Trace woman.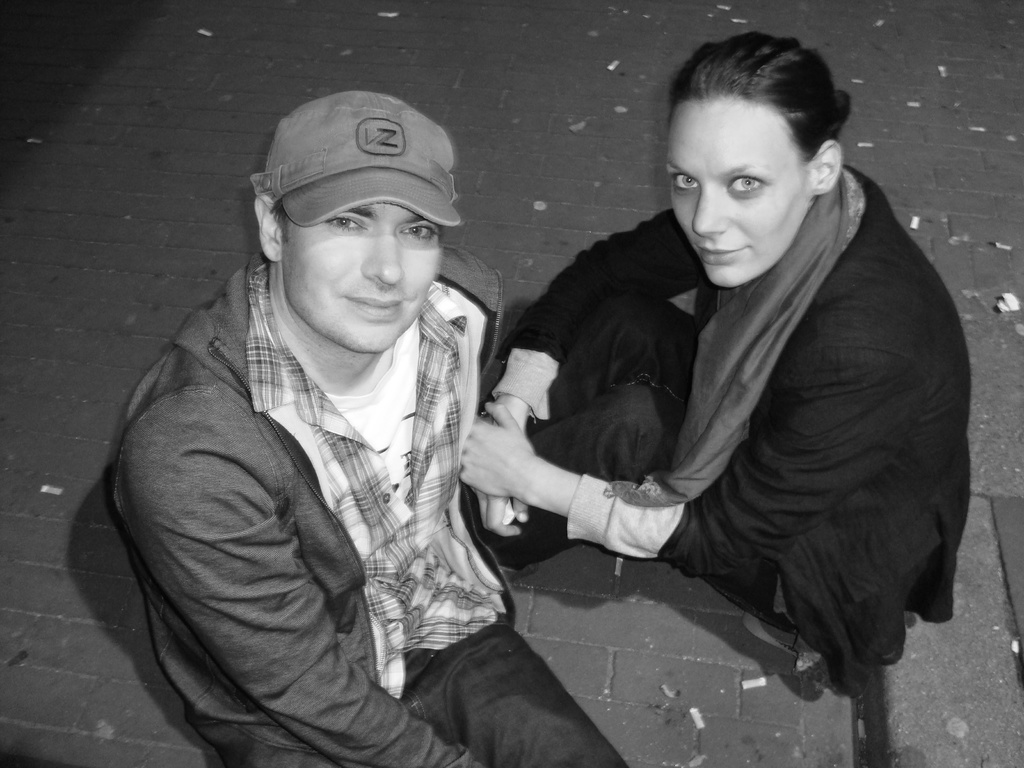
Traced to BBox(477, 44, 972, 747).
